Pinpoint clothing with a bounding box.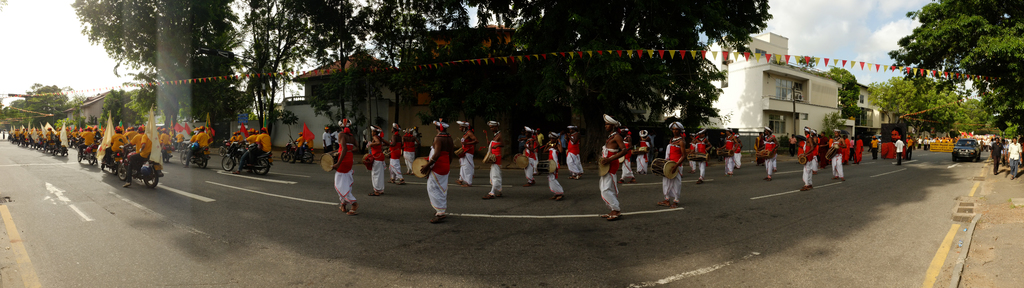
x1=461, y1=132, x2=476, y2=184.
